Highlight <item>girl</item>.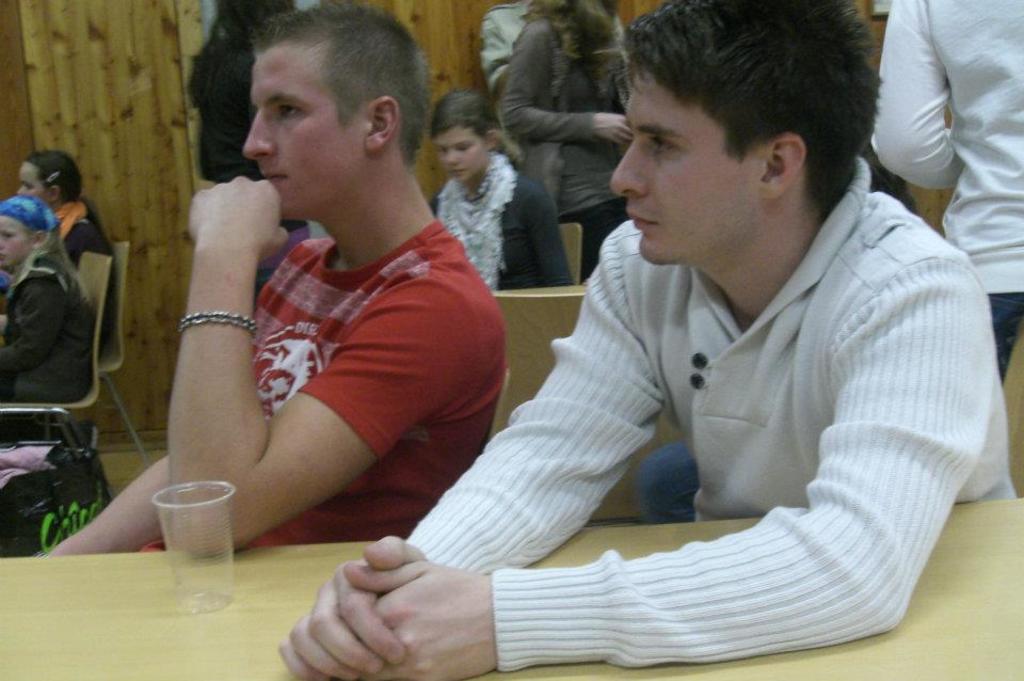
Highlighted region: box=[0, 192, 93, 403].
